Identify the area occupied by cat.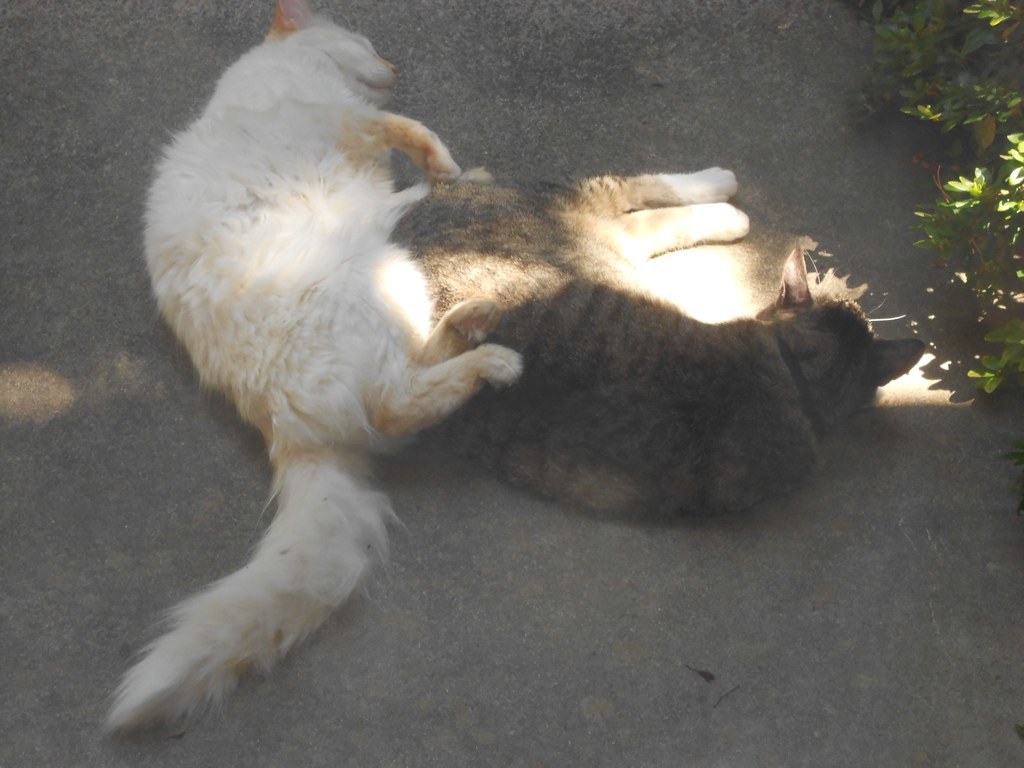
Area: 381, 170, 911, 528.
